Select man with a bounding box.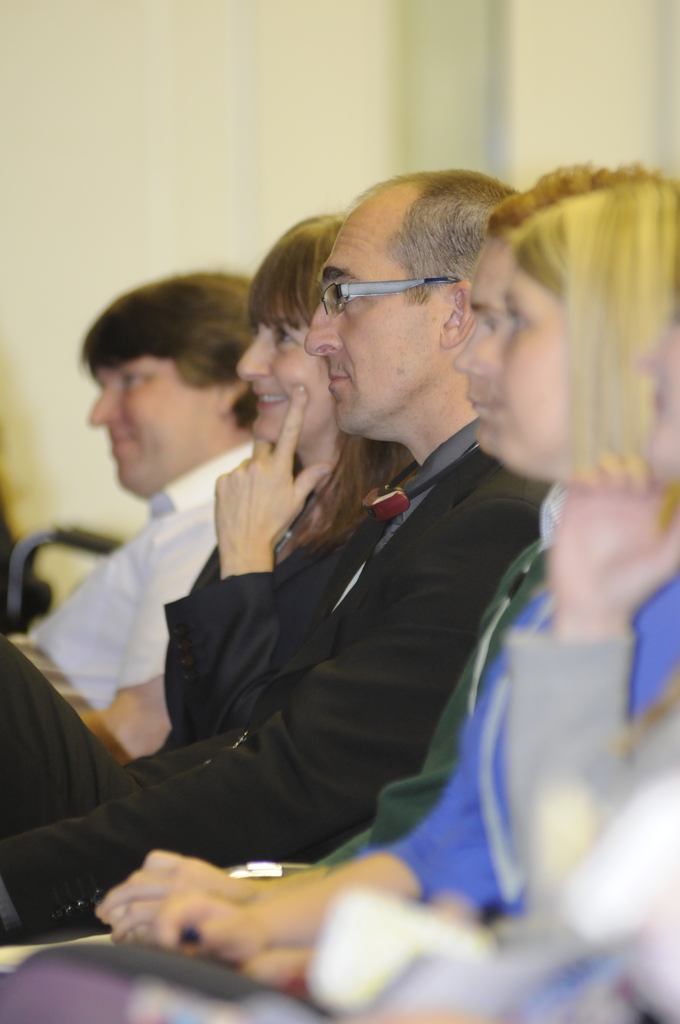
pyautogui.locateOnScreen(0, 266, 264, 767).
